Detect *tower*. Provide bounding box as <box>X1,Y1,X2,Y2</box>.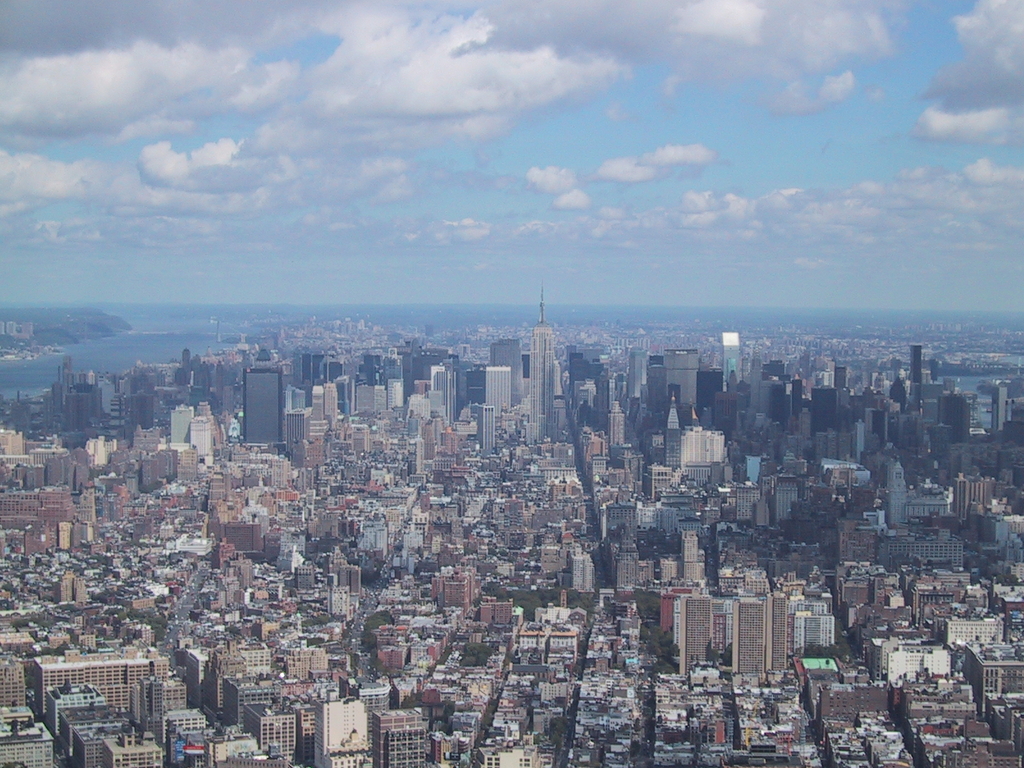
<box>530,283,557,416</box>.
